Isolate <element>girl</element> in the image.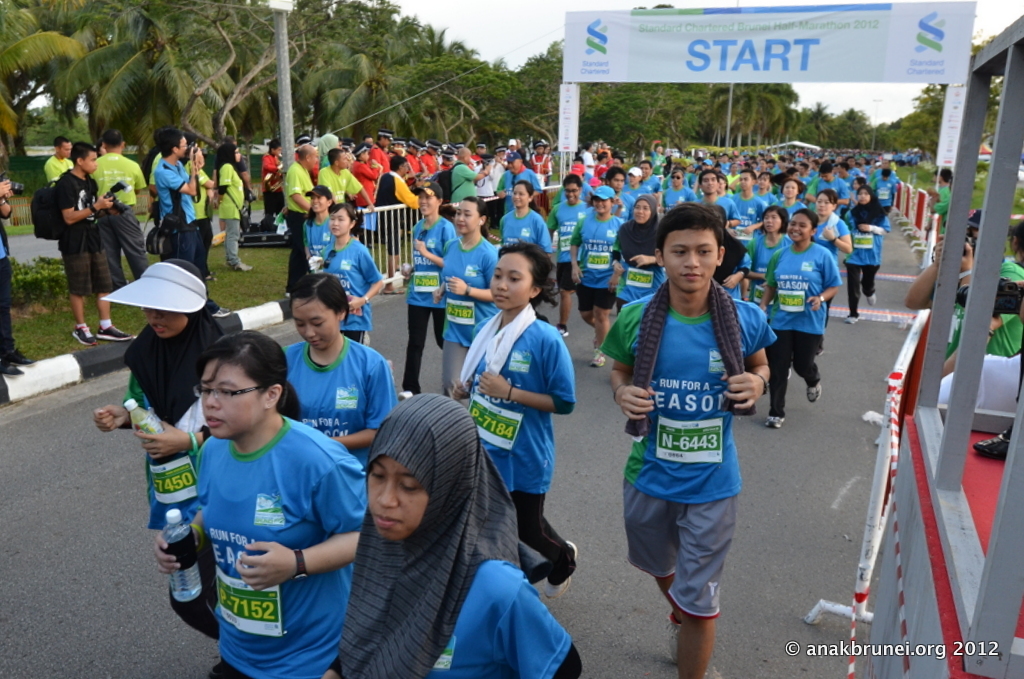
Isolated region: (x1=770, y1=177, x2=813, y2=223).
